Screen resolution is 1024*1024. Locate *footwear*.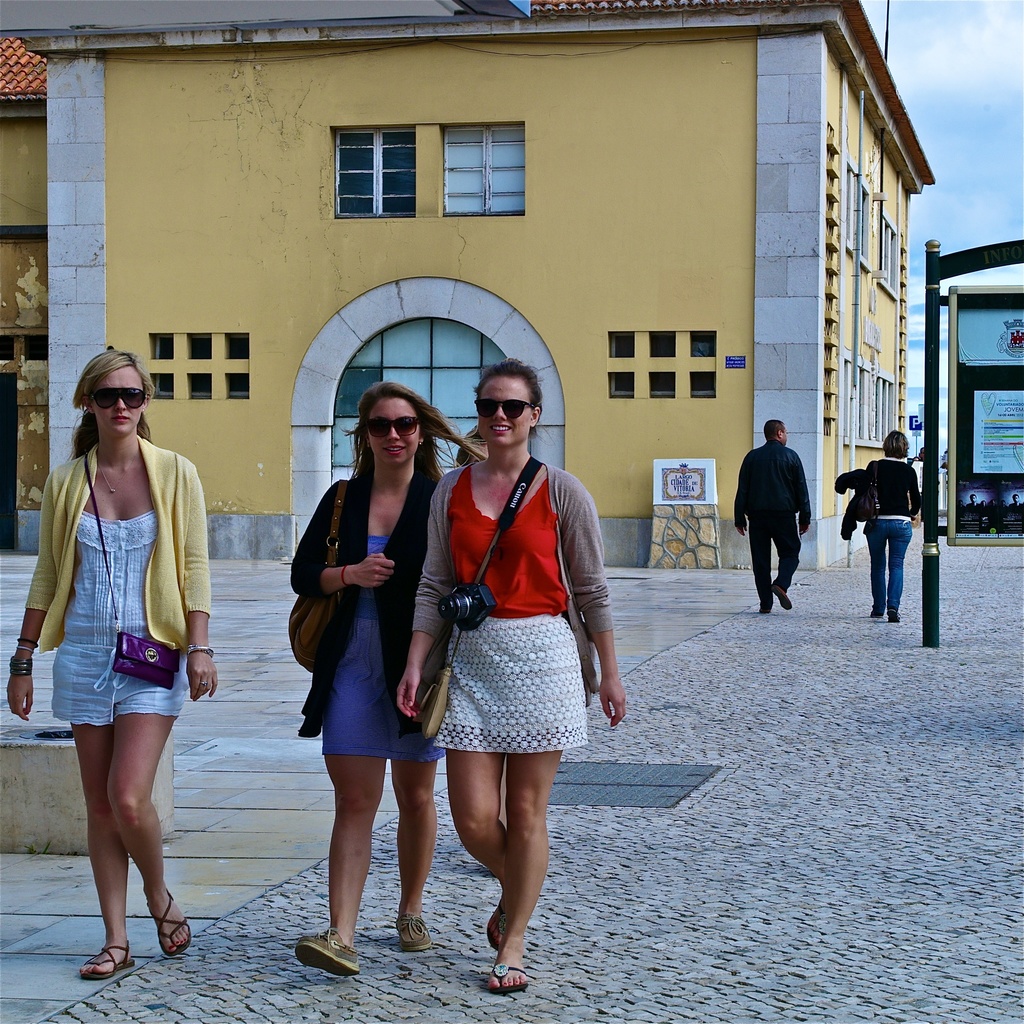
locate(477, 958, 539, 996).
